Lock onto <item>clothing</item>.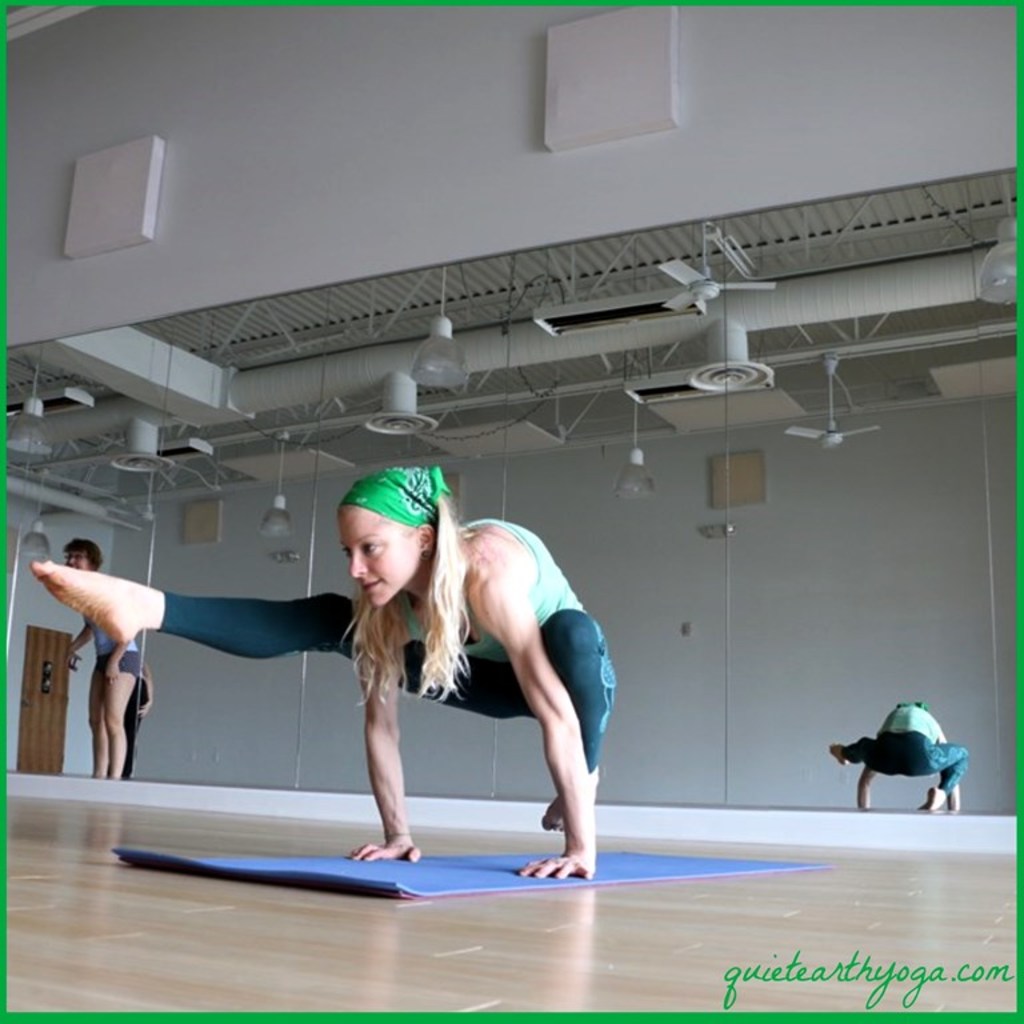
Locked: [155,513,616,832].
